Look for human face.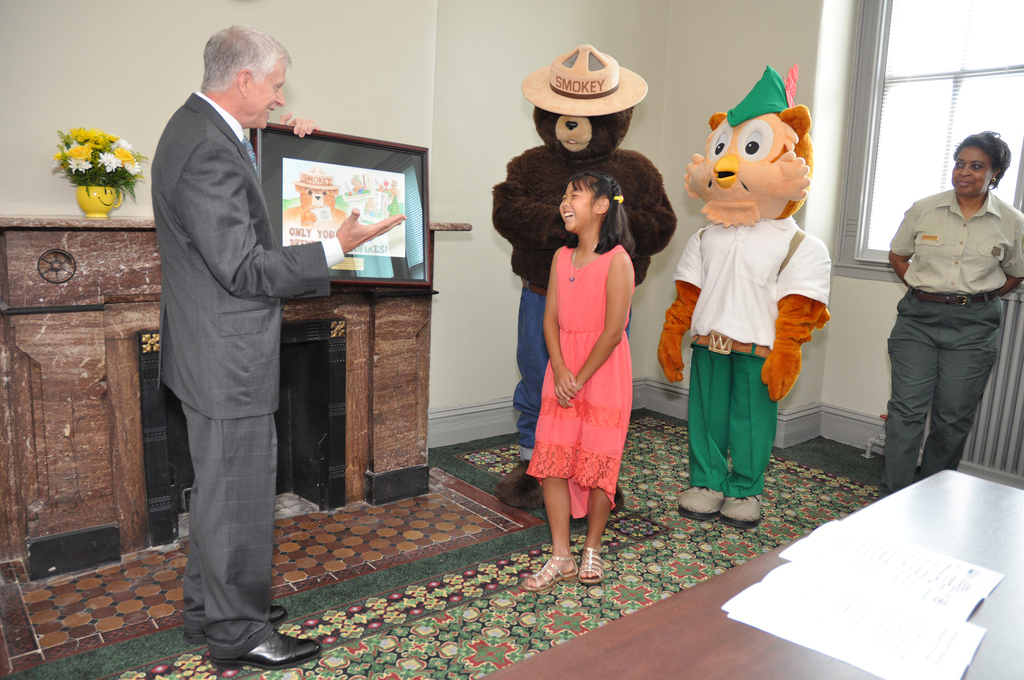
Found: detection(557, 182, 596, 229).
